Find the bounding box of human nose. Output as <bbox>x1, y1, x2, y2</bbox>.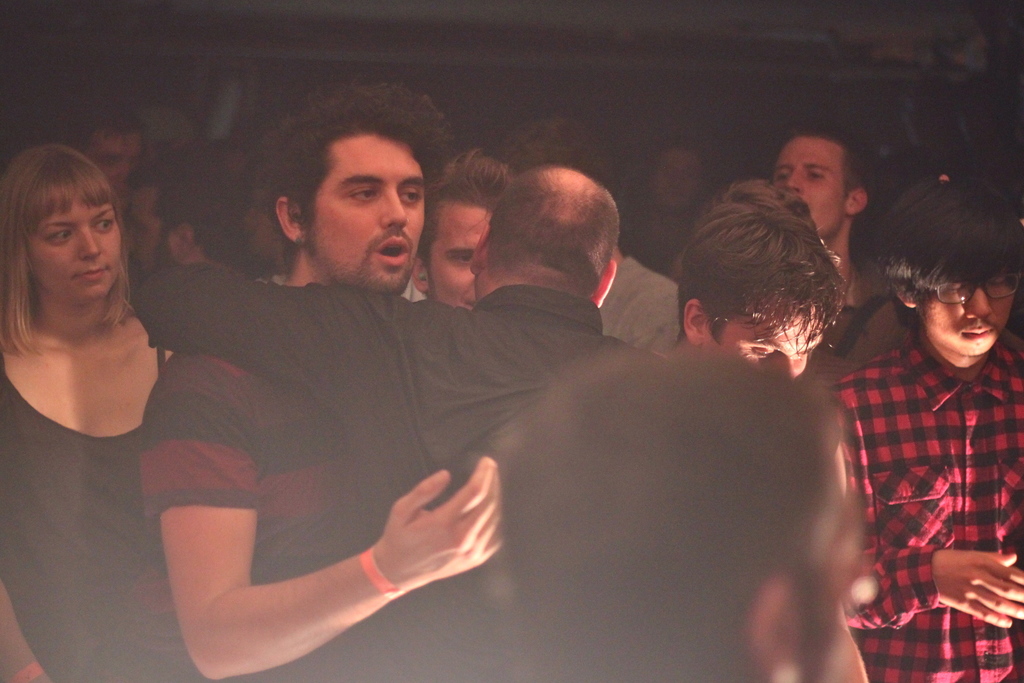
<bbox>962, 286, 995, 322</bbox>.
